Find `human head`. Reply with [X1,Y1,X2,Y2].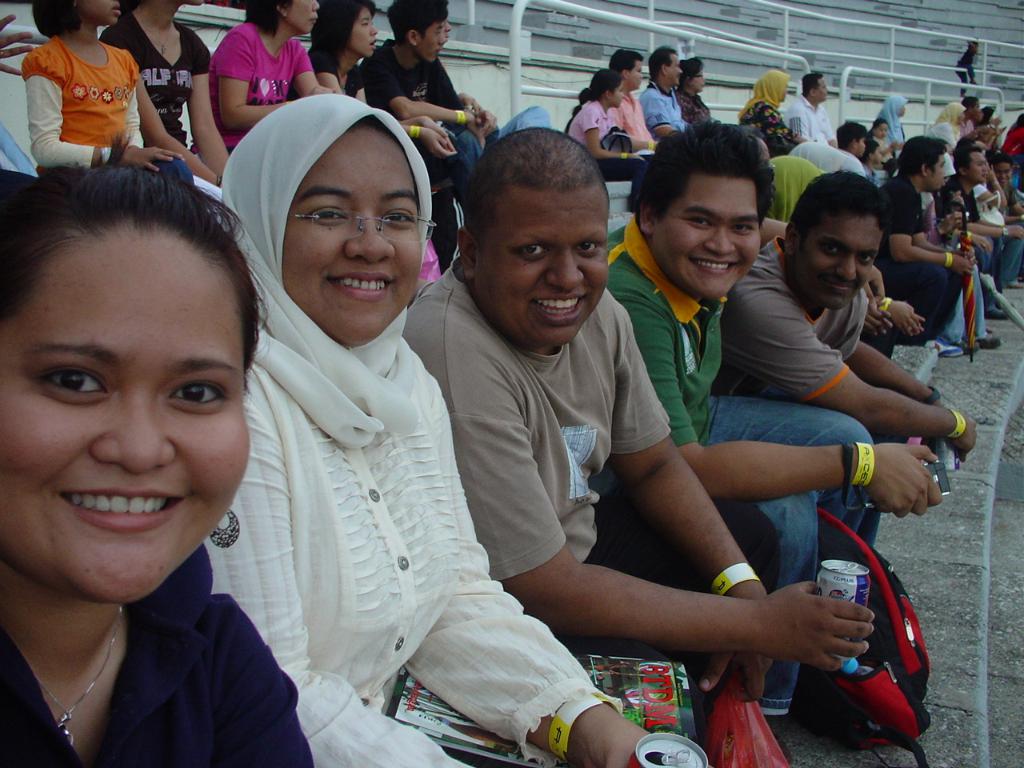
[834,120,866,156].
